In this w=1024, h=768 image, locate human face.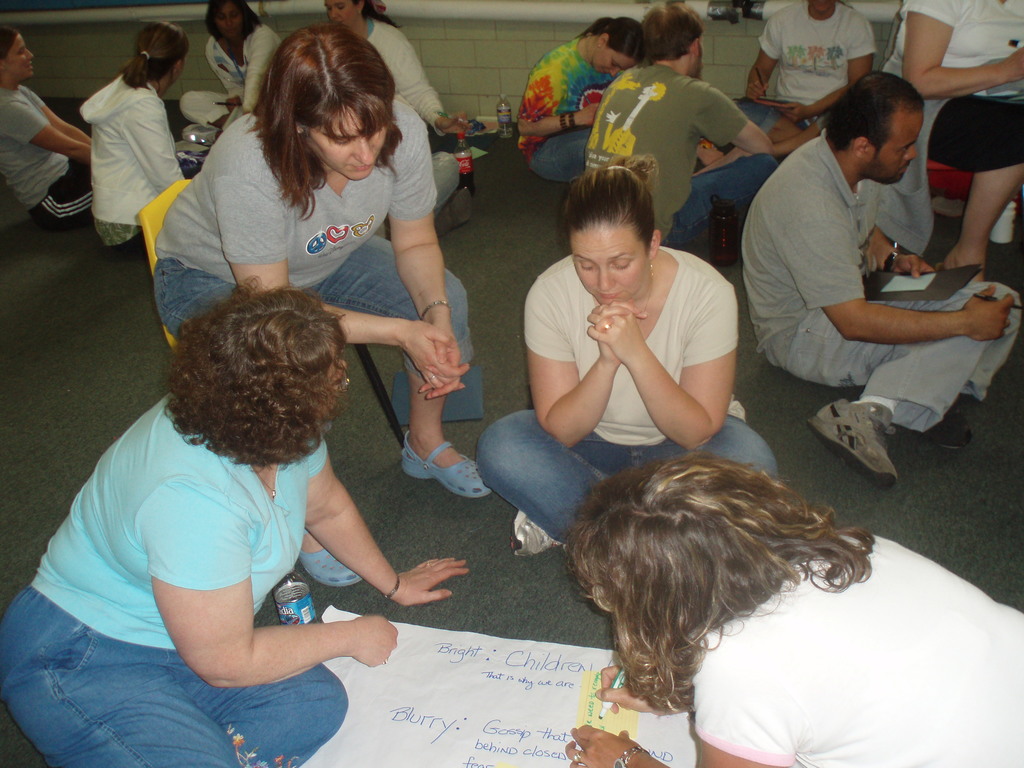
Bounding box: bbox=(576, 218, 650, 309).
